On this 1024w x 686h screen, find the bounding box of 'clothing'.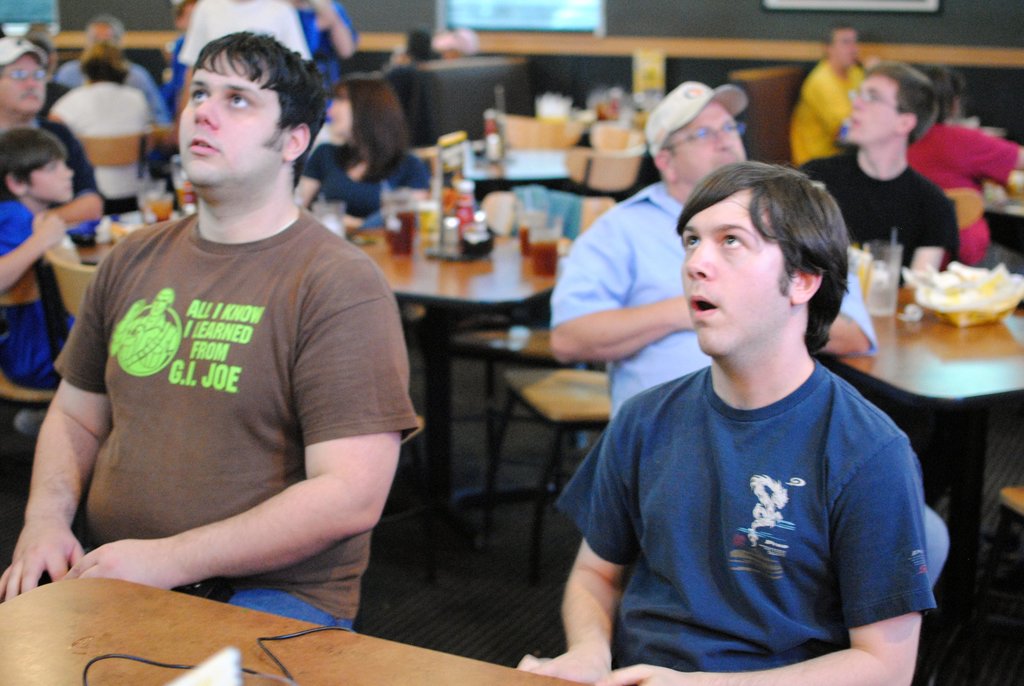
Bounding box: 36:76:159:211.
